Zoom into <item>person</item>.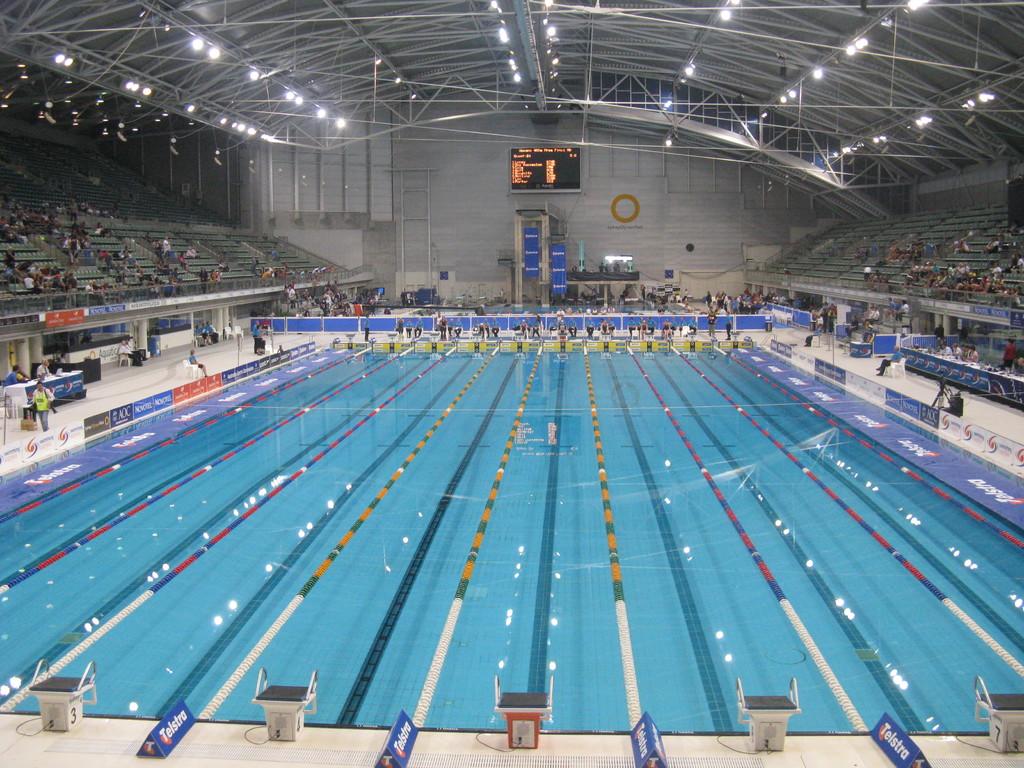
Zoom target: {"left": 566, "top": 314, "right": 579, "bottom": 338}.
